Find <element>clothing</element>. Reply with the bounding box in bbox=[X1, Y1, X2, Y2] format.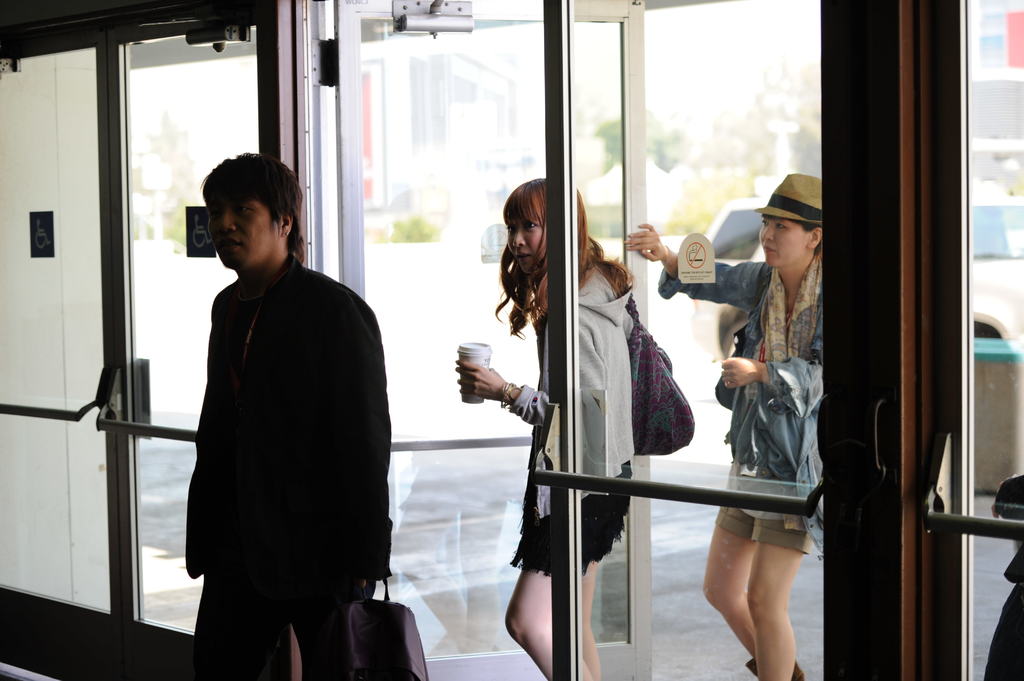
bbox=[658, 256, 820, 551].
